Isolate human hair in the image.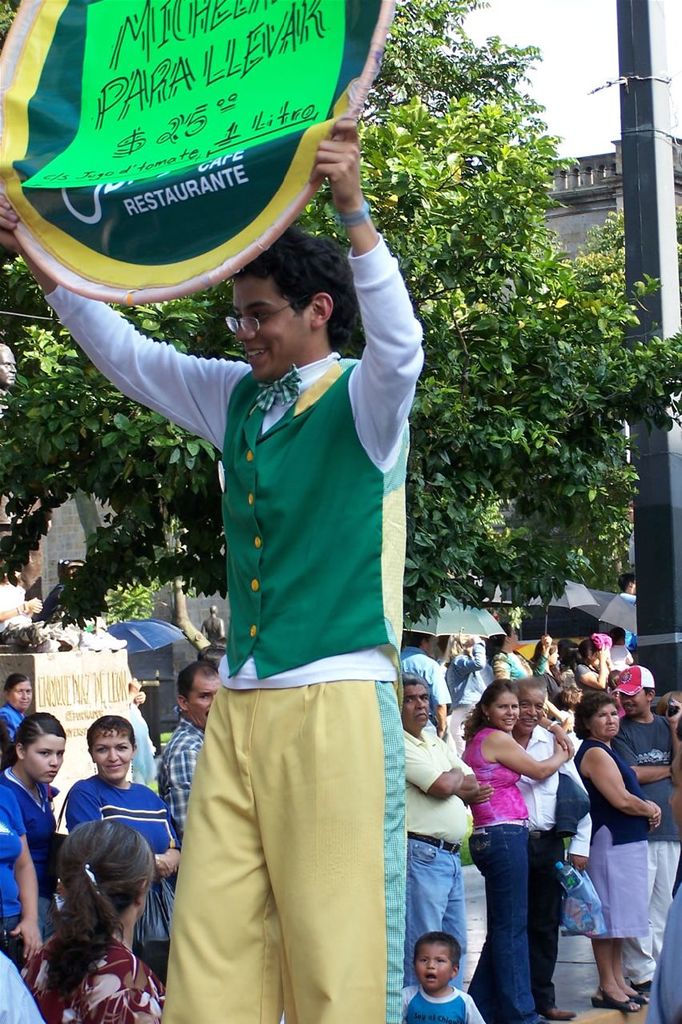
Isolated region: Rect(572, 638, 601, 670).
